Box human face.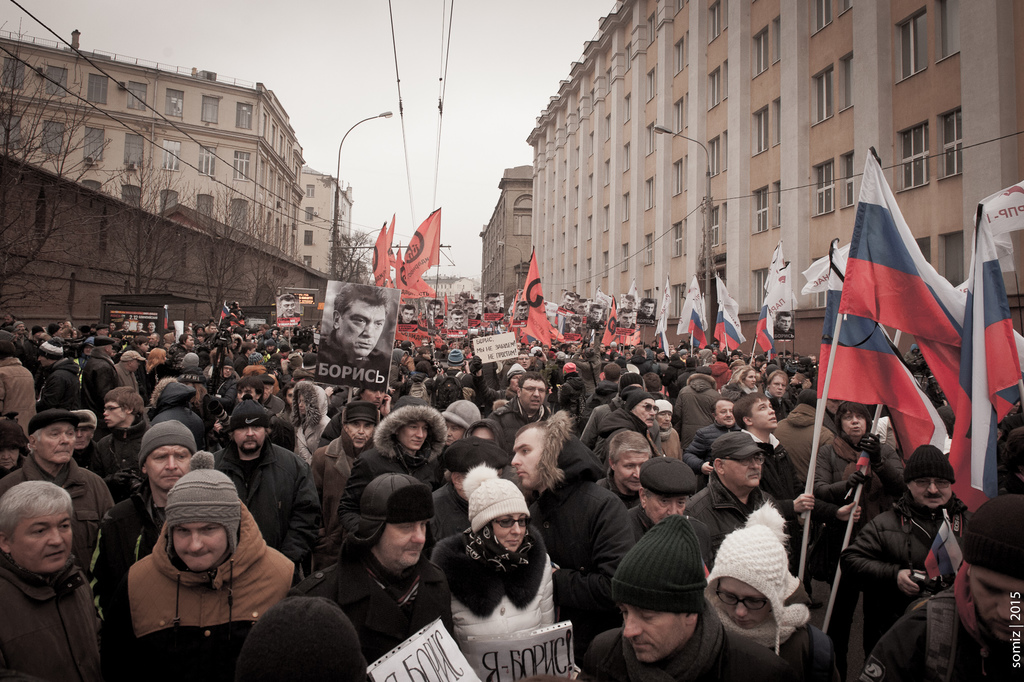
bbox=[725, 452, 766, 489].
